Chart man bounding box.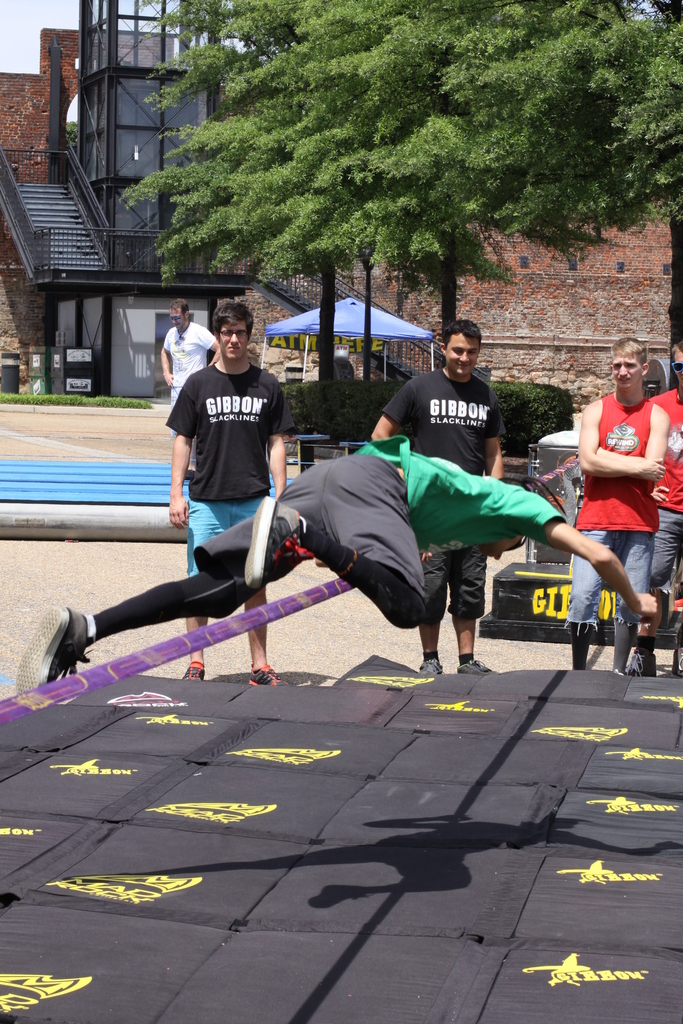
Charted: (565,338,672,672).
